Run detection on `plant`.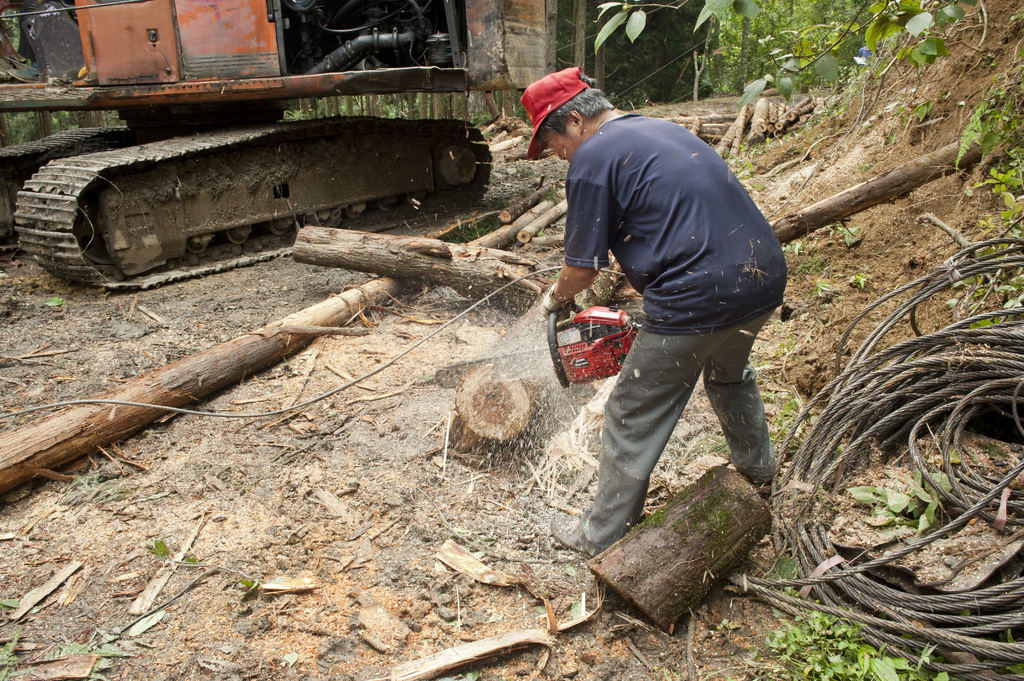
Result: select_region(844, 467, 961, 545).
